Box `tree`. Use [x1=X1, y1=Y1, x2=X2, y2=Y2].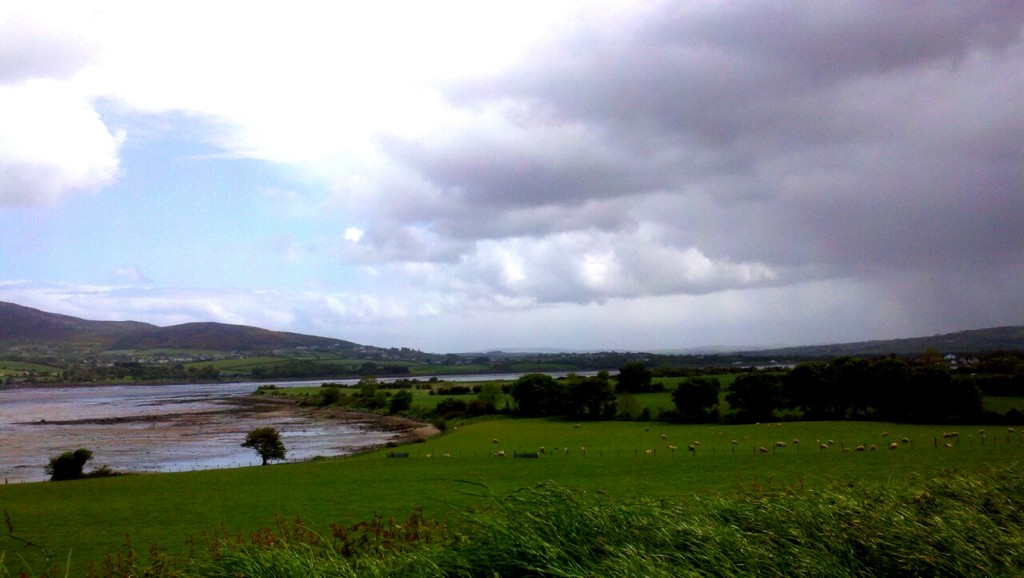
[x1=617, y1=359, x2=659, y2=395].
